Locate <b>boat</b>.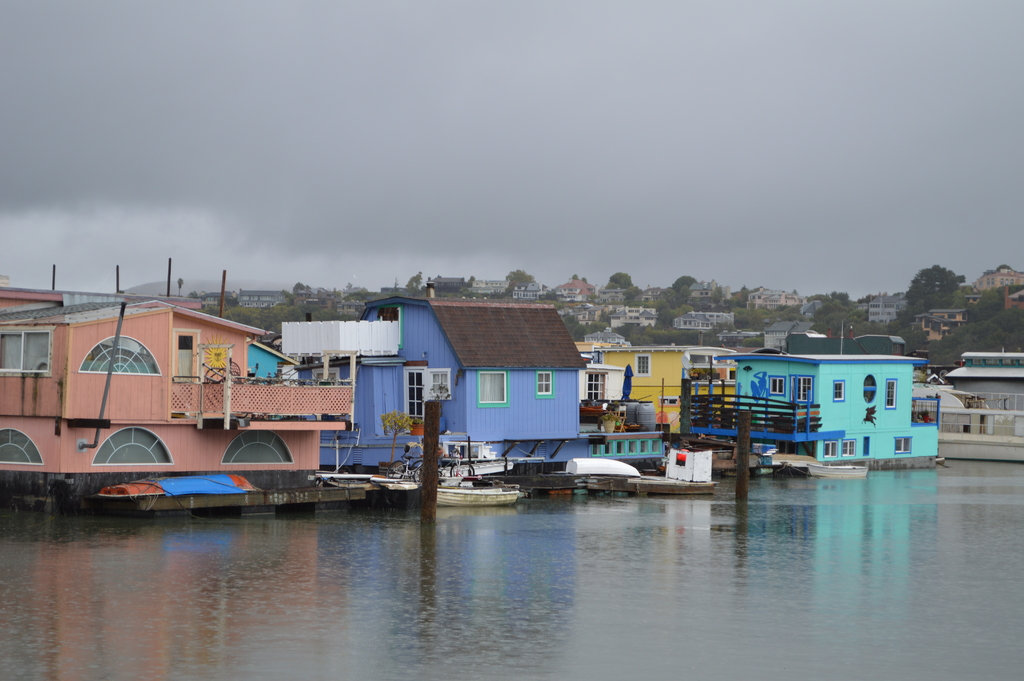
Bounding box: bbox(627, 450, 716, 495).
